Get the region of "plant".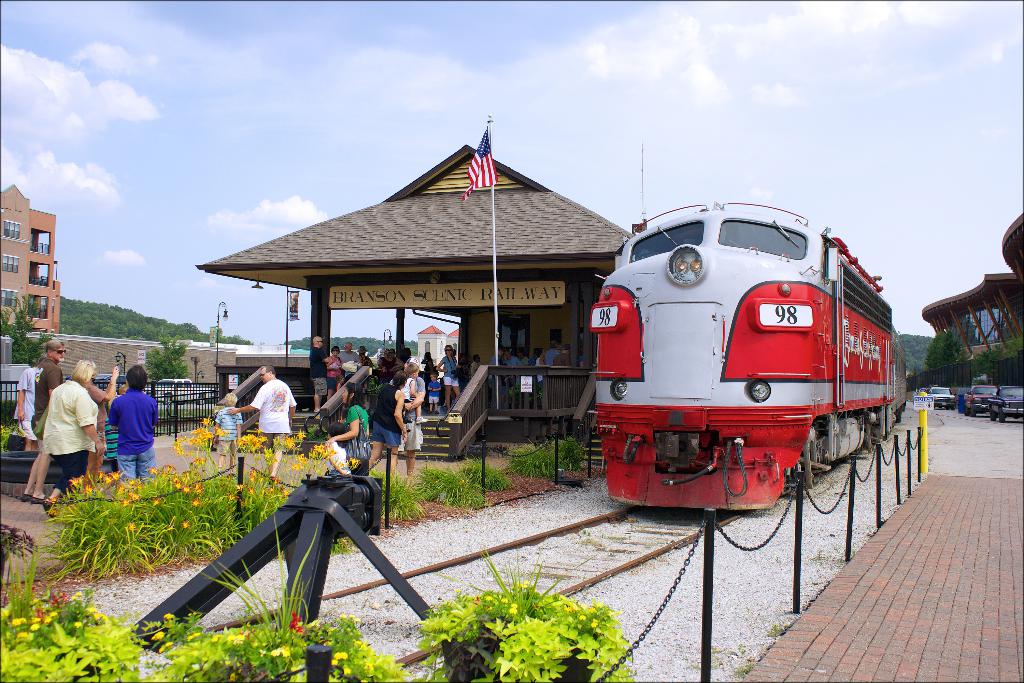
768:621:786:633.
